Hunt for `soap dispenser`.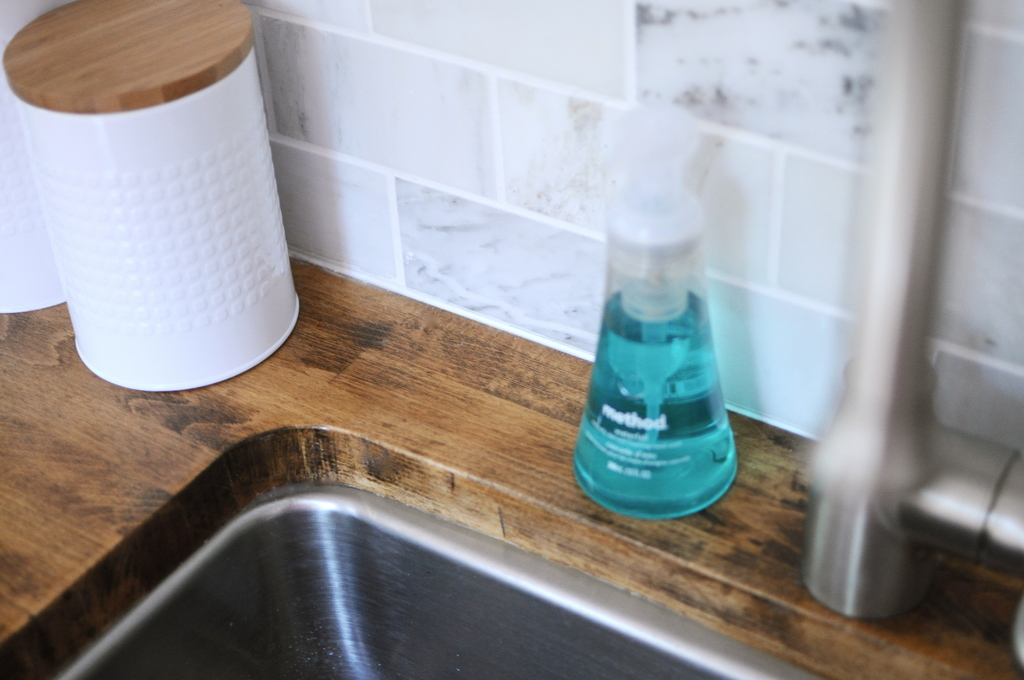
Hunted down at x1=572, y1=102, x2=740, y2=517.
